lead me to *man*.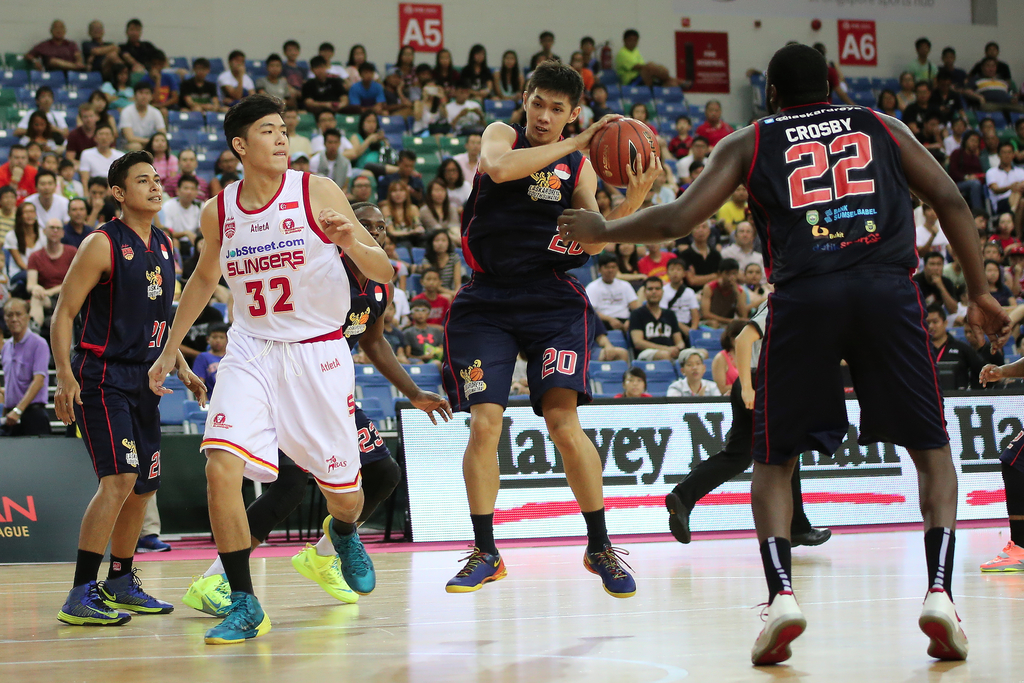
Lead to left=454, top=135, right=476, bottom=172.
